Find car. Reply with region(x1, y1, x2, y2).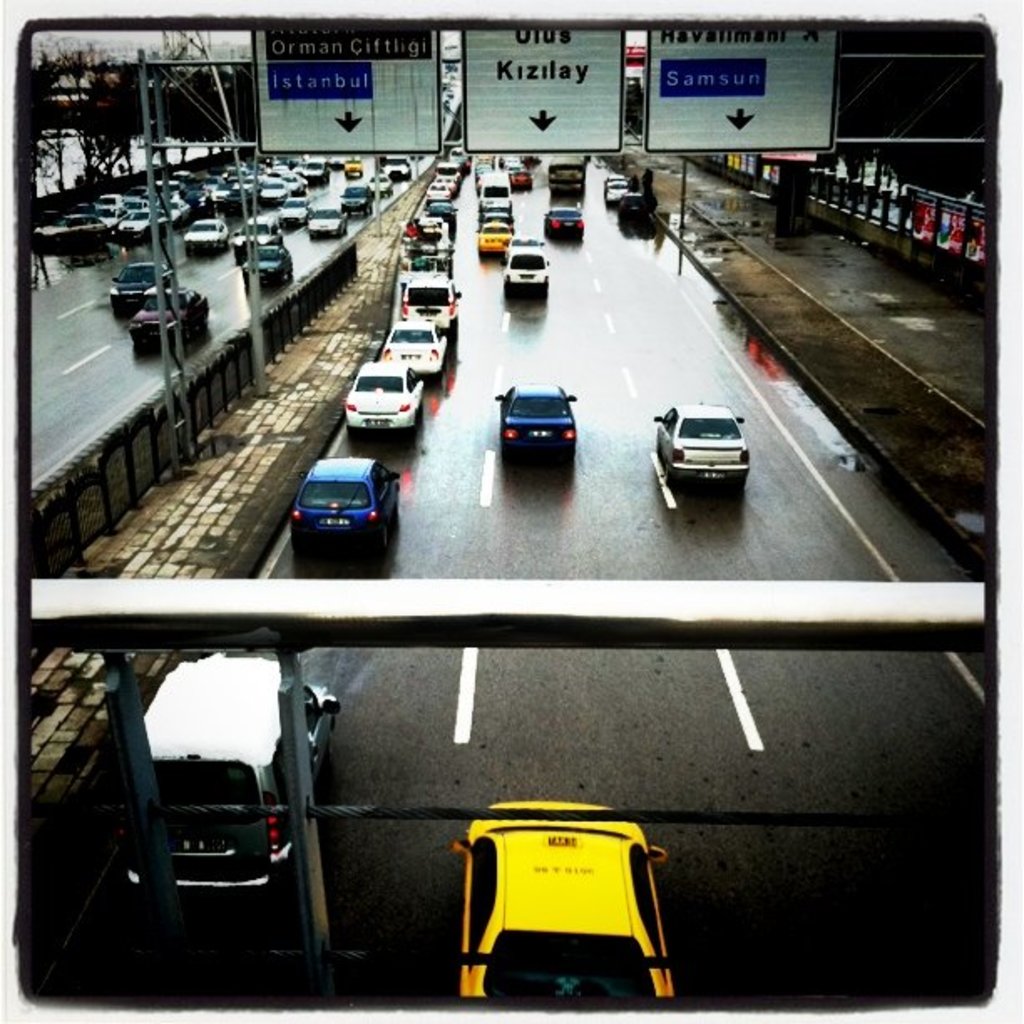
region(239, 243, 294, 283).
